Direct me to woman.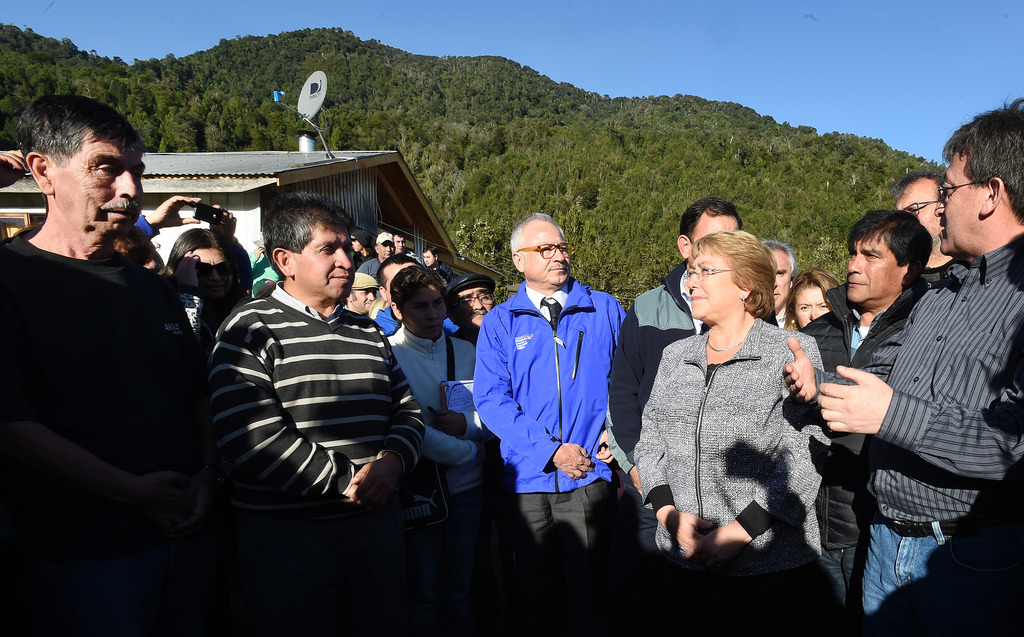
Direction: BBox(384, 268, 501, 634).
